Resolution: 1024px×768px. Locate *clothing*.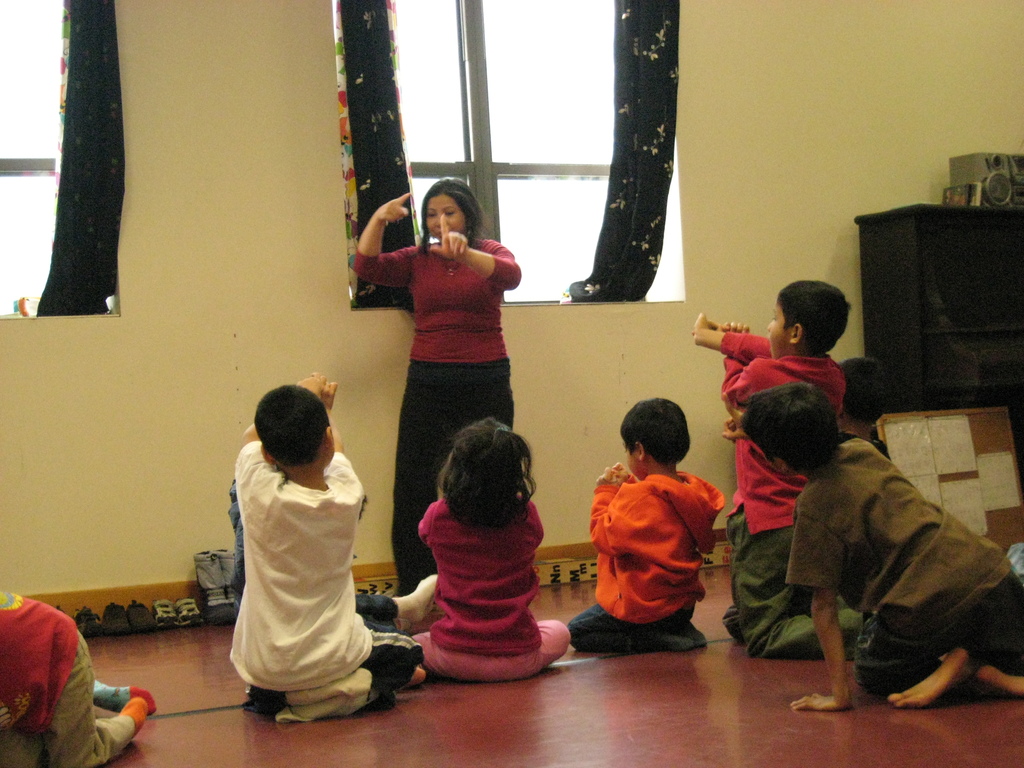
box(412, 495, 570, 678).
